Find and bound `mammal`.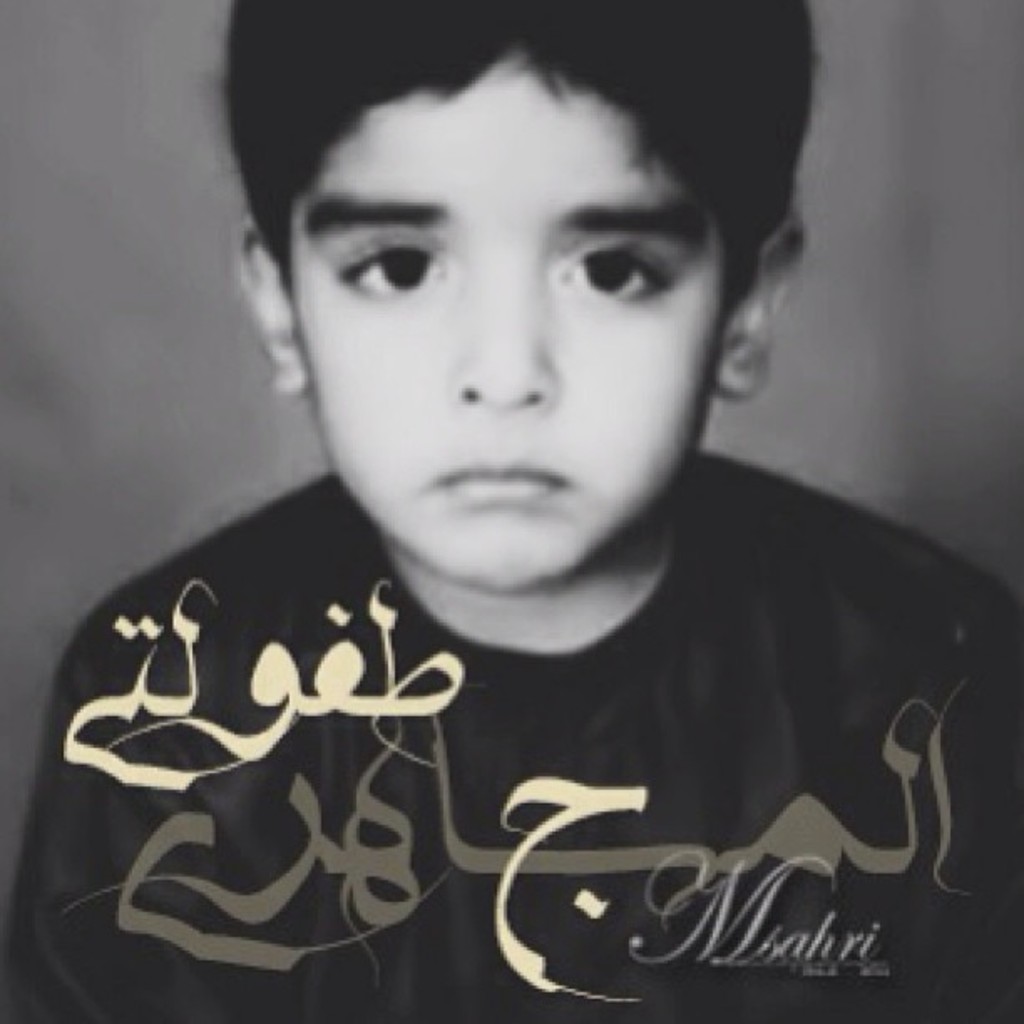
Bound: [2, 0, 1022, 1022].
